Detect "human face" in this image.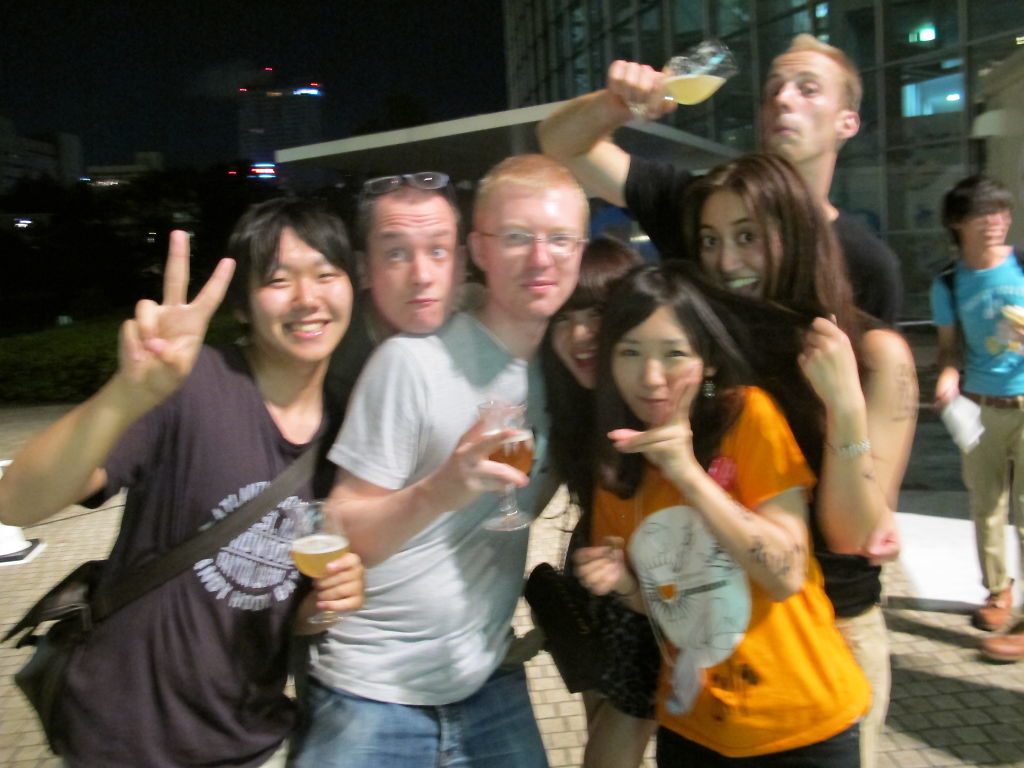
Detection: box=[238, 229, 360, 368].
